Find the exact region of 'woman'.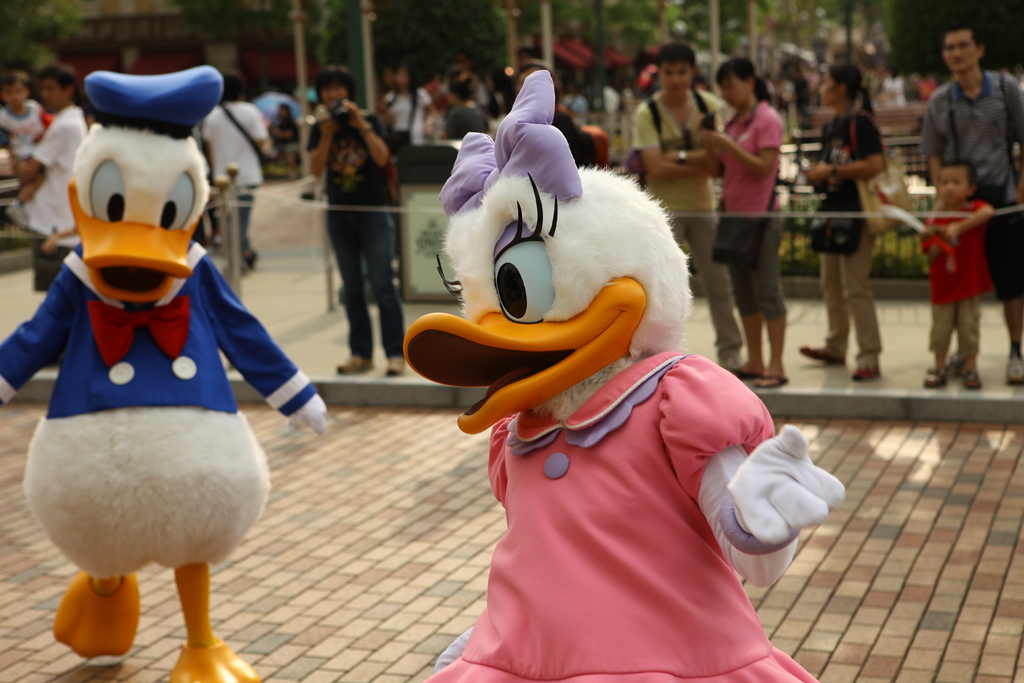
Exact region: x1=691, y1=52, x2=788, y2=388.
